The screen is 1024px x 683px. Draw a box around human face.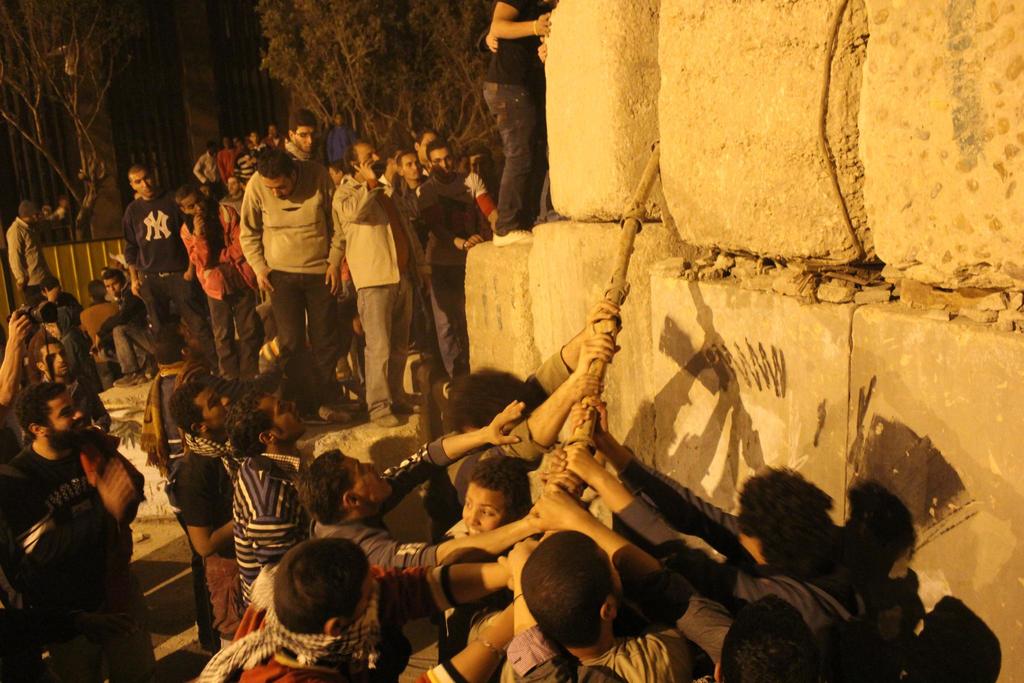
(left=464, top=494, right=502, bottom=534).
